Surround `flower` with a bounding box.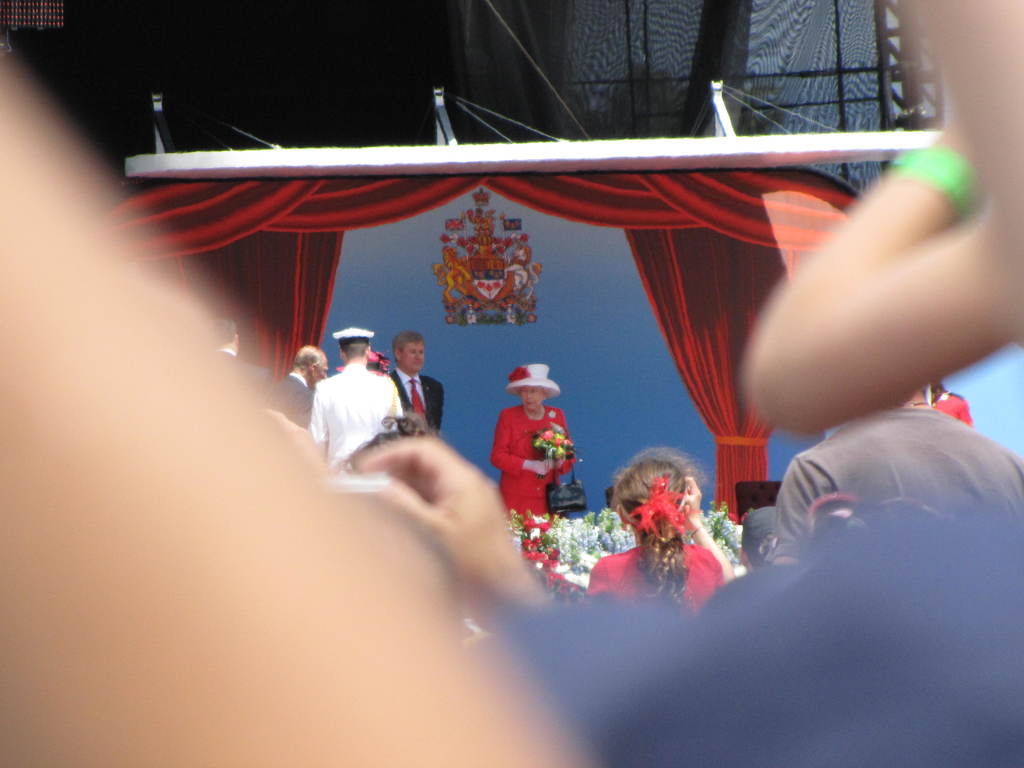
box=[451, 232, 457, 243].
